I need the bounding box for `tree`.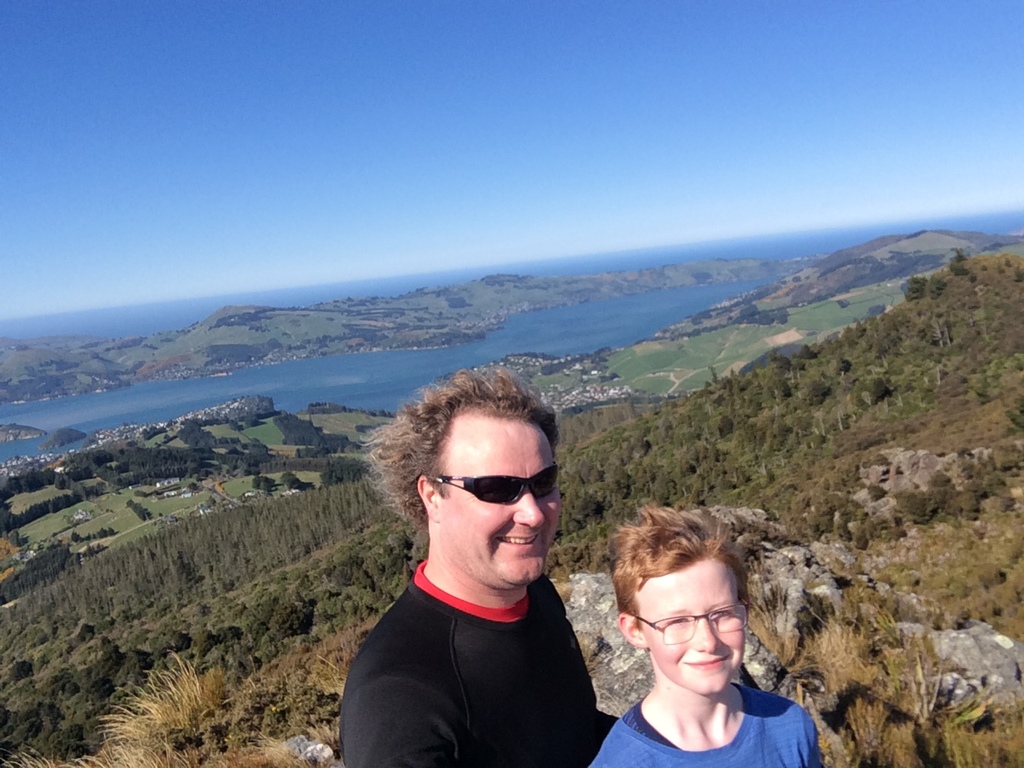
Here it is: [867, 380, 891, 399].
